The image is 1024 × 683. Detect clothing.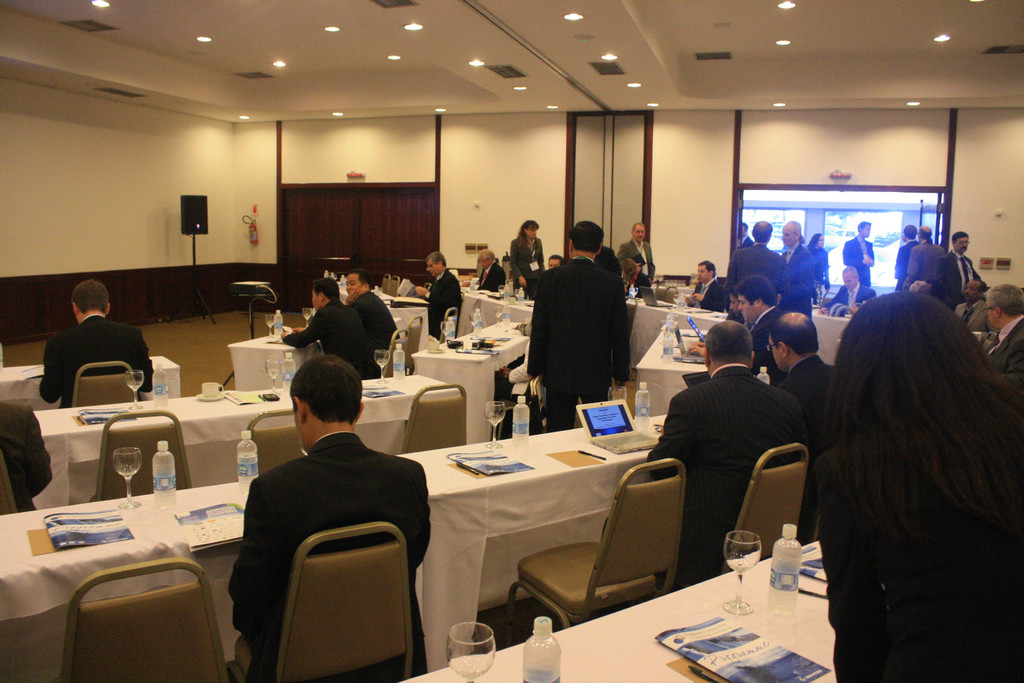
Detection: detection(344, 292, 396, 357).
